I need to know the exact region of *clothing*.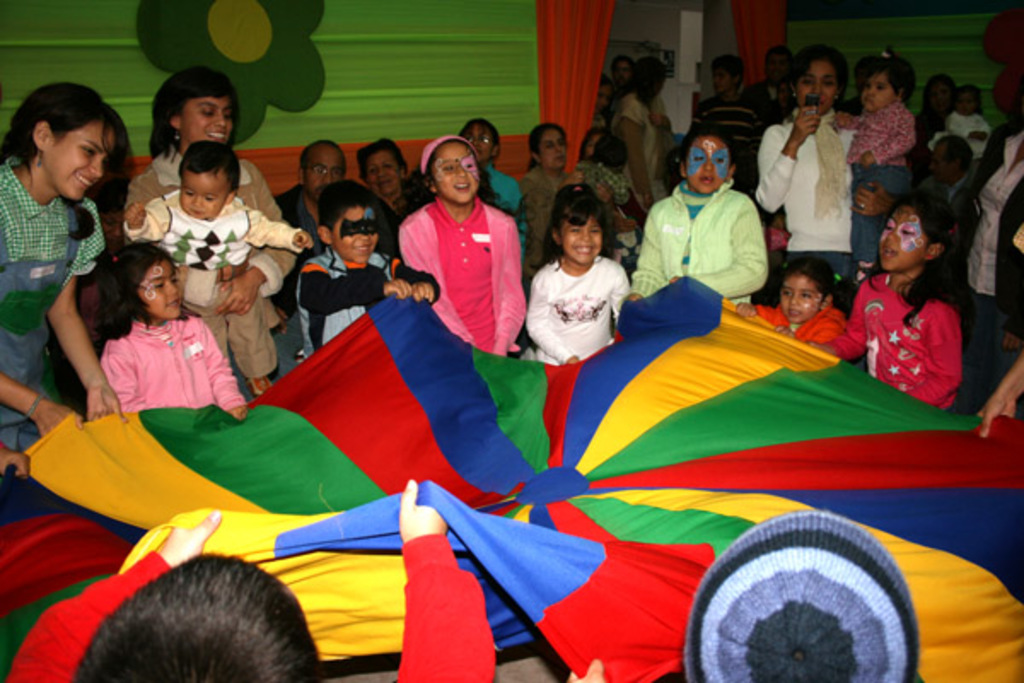
Region: Rect(519, 157, 568, 283).
